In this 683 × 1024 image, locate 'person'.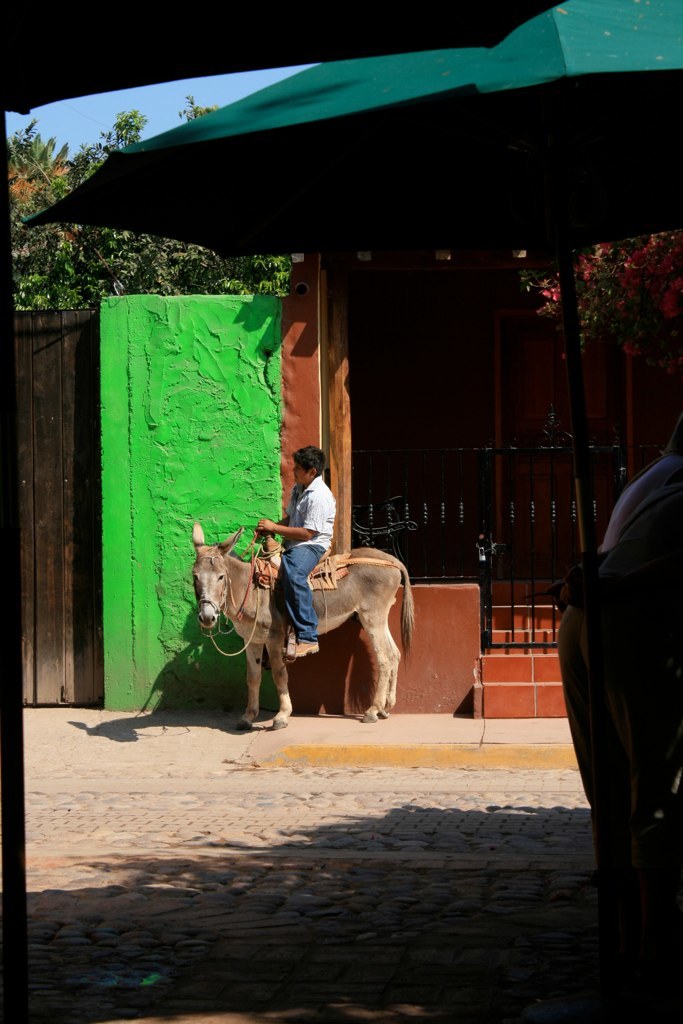
Bounding box: {"x1": 259, "y1": 444, "x2": 339, "y2": 661}.
